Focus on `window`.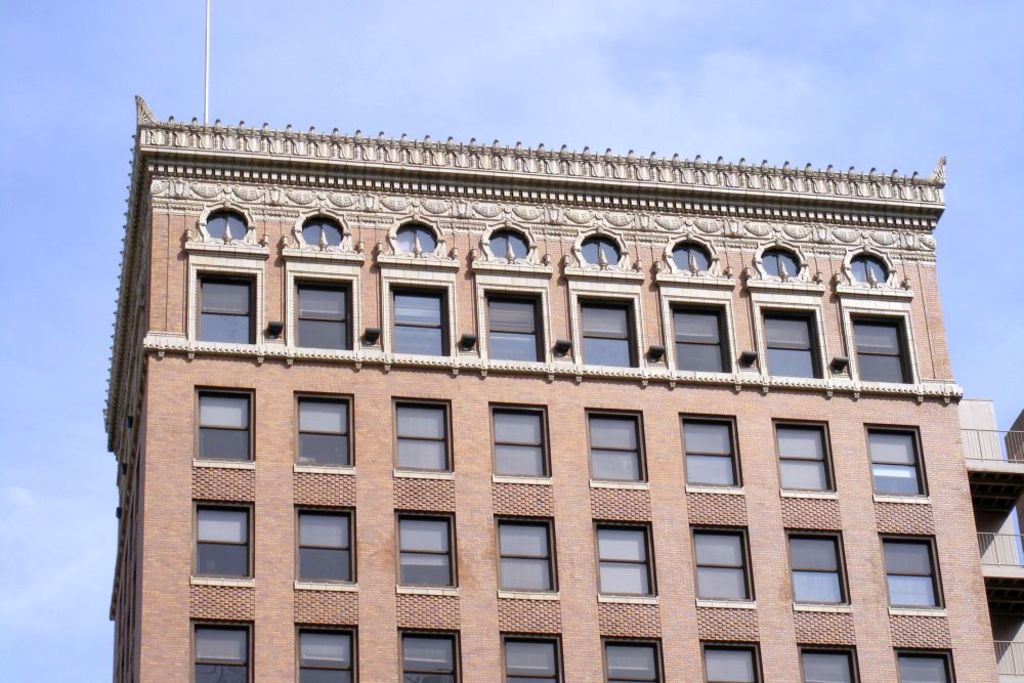
Focused at 669:297:737:373.
